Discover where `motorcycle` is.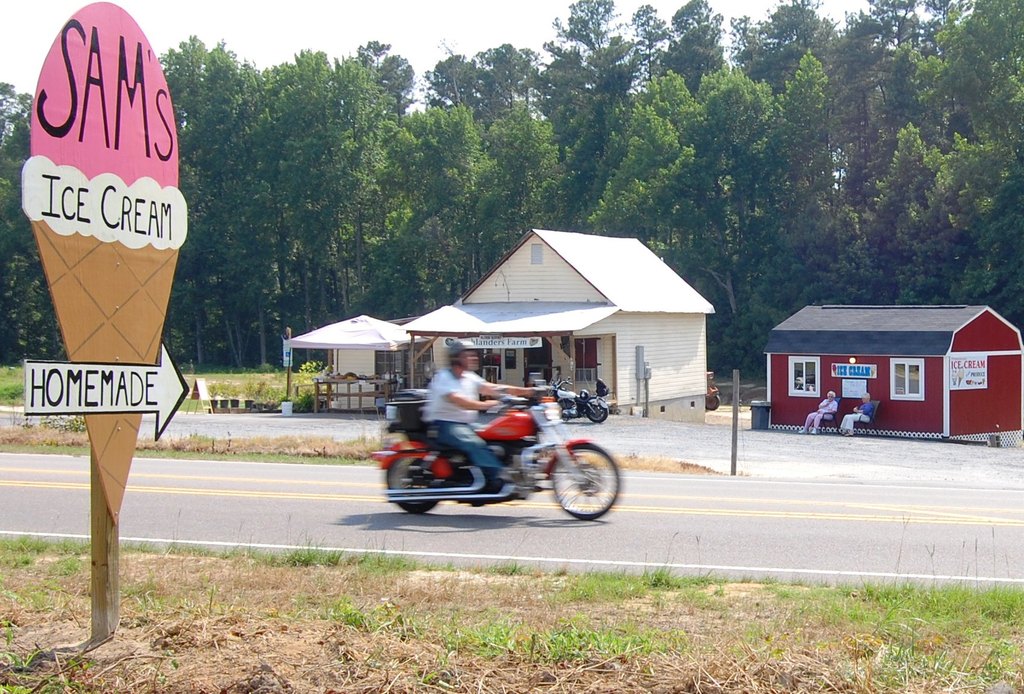
Discovered at <region>369, 388, 629, 525</region>.
